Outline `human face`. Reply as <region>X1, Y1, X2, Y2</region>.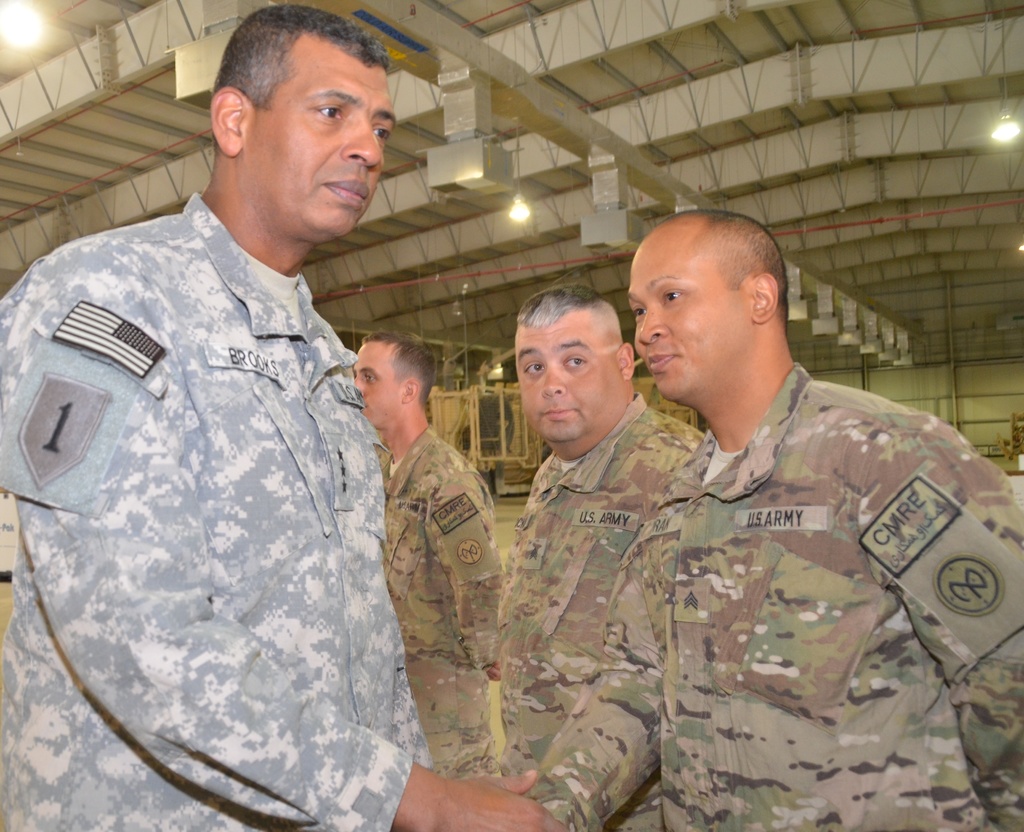
<region>628, 243, 753, 404</region>.
